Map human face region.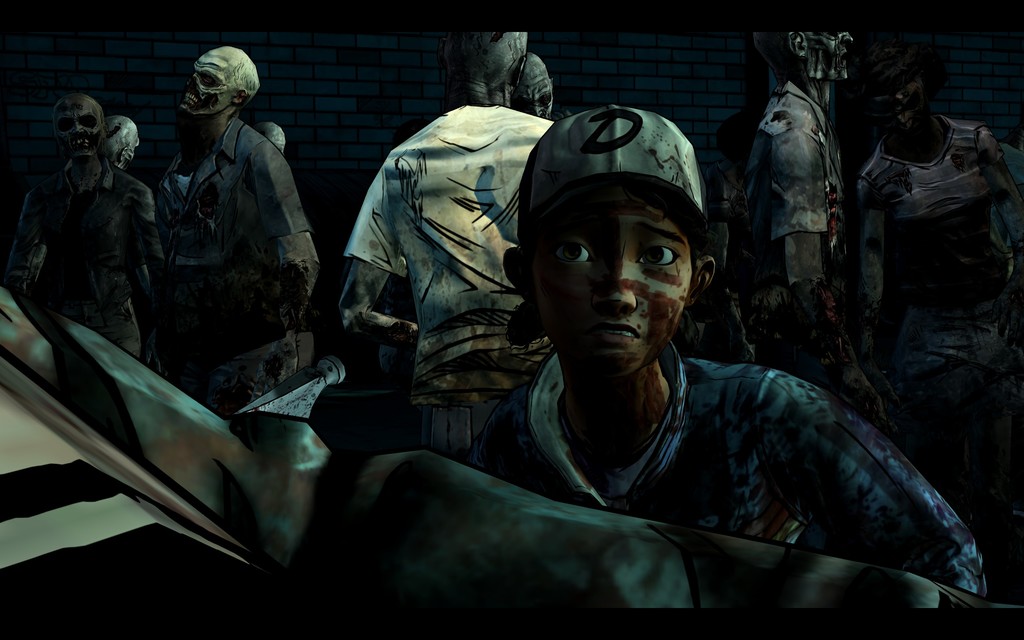
Mapped to {"left": 801, "top": 27, "right": 847, "bottom": 81}.
